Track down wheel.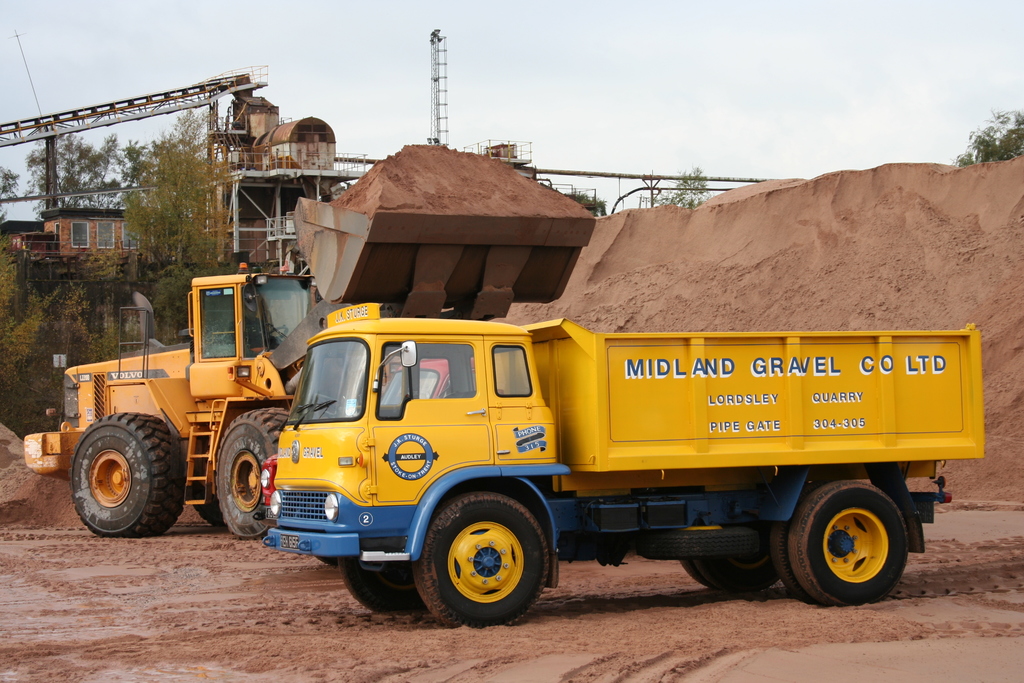
Tracked to [210, 399, 295, 534].
